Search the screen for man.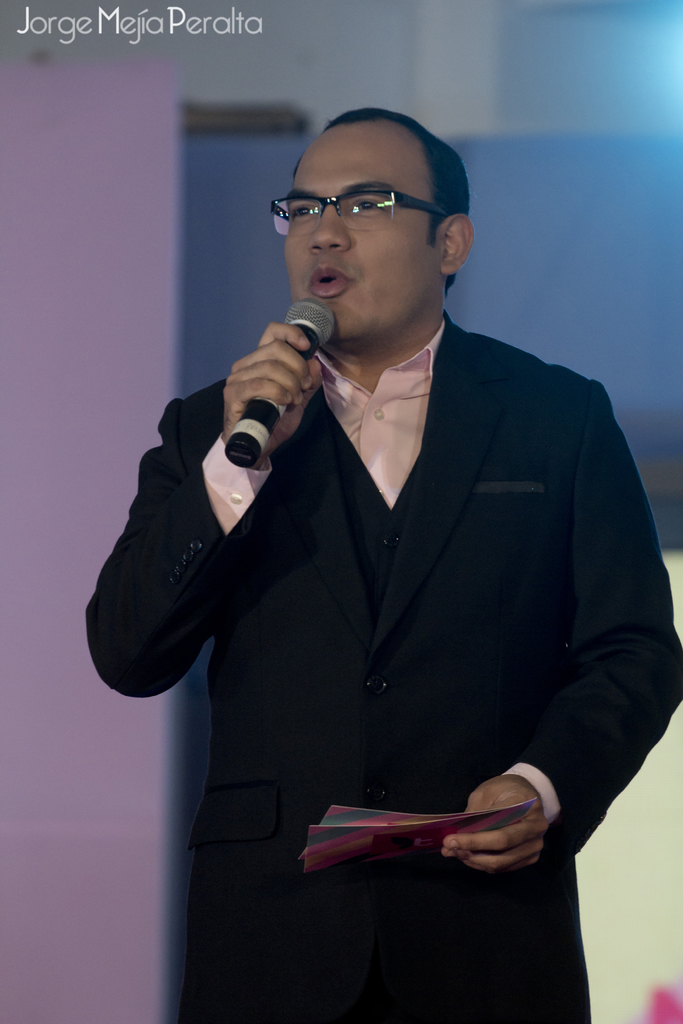
Found at l=109, t=106, r=662, b=988.
